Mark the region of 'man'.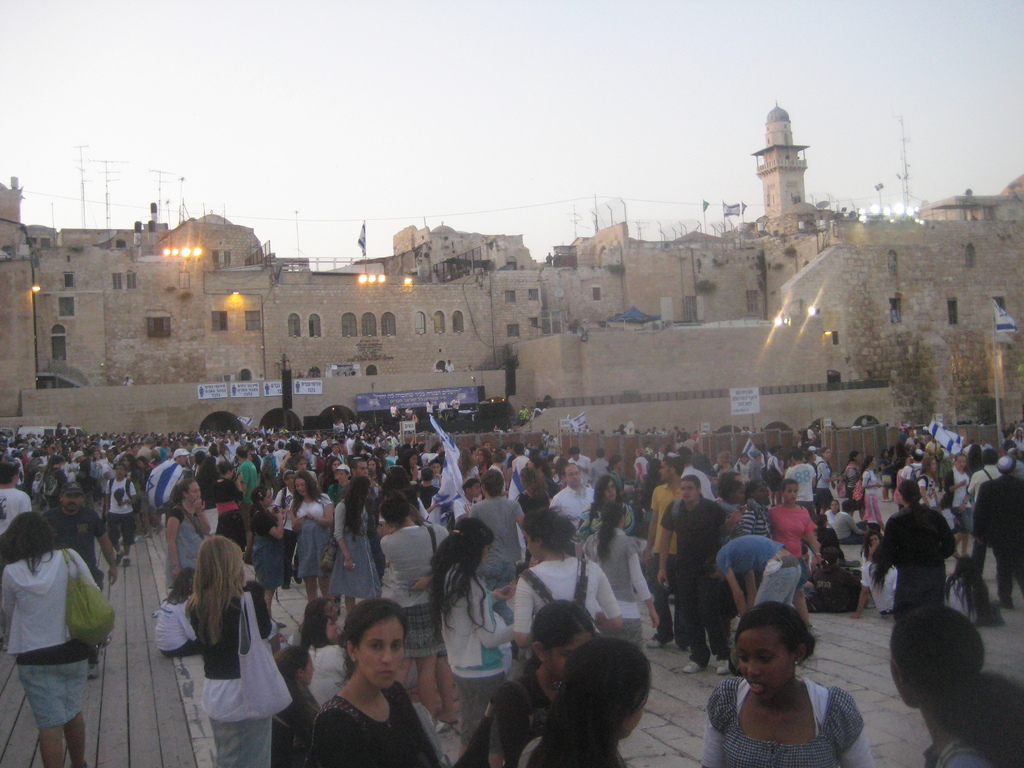
Region: select_region(639, 450, 689, 655).
